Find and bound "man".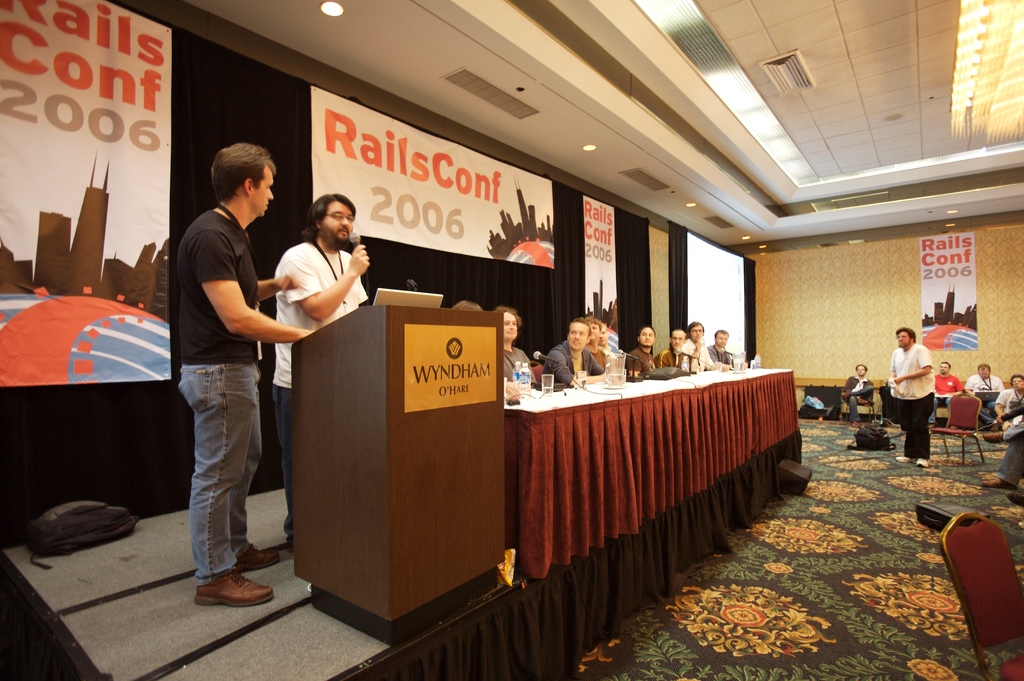
Bound: 703 327 735 364.
